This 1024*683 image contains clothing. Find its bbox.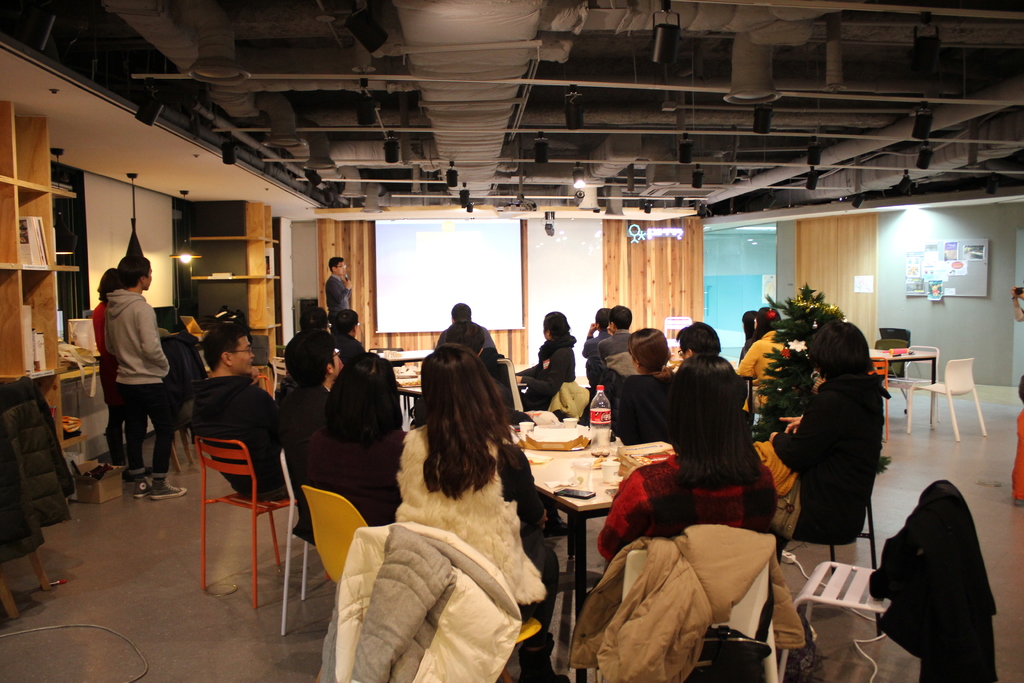
Rect(426, 315, 498, 355).
